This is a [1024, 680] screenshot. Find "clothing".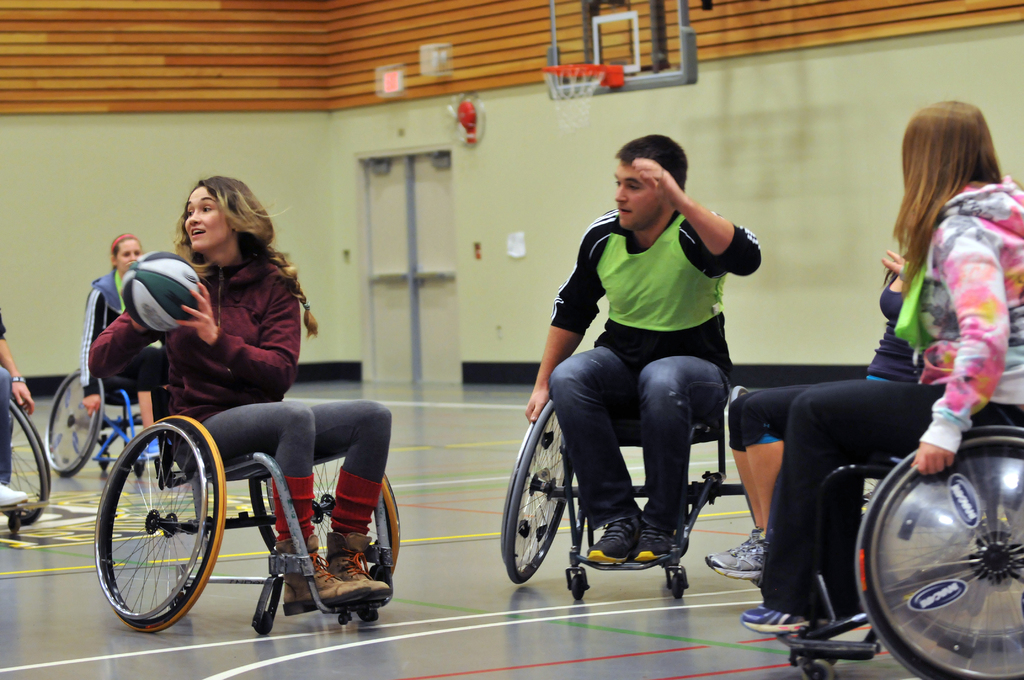
Bounding box: (left=758, top=179, right=1023, bottom=619).
